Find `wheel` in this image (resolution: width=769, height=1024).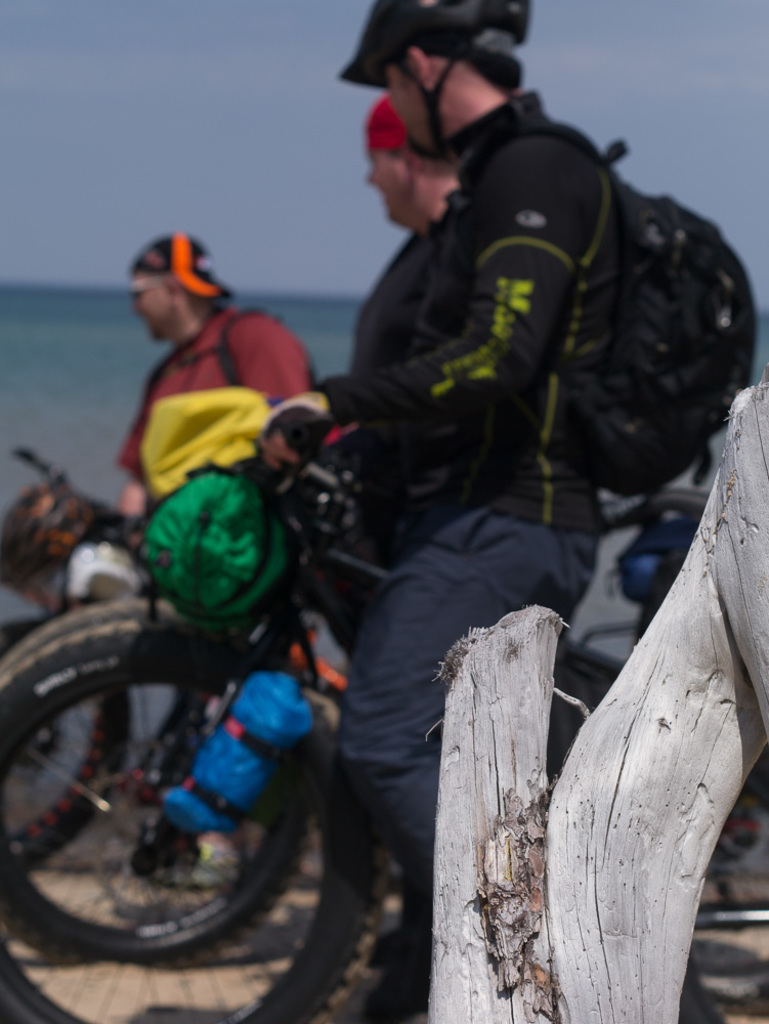
left=0, top=653, right=405, bottom=1023.
